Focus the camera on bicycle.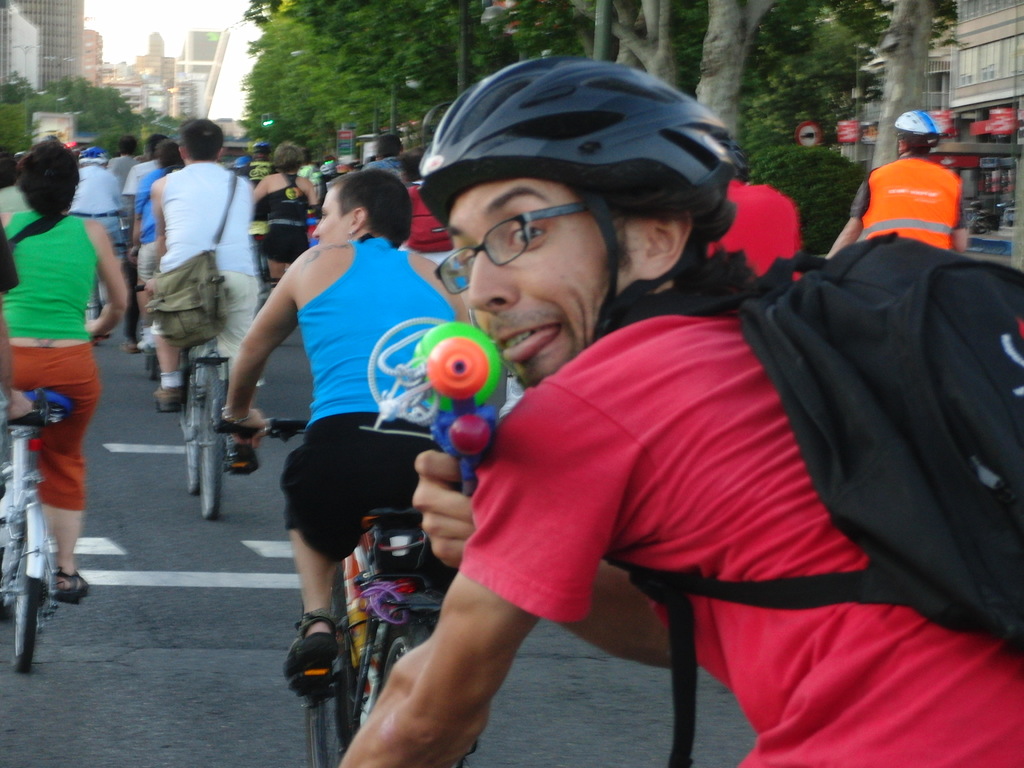
Focus region: <bbox>132, 250, 164, 376</bbox>.
